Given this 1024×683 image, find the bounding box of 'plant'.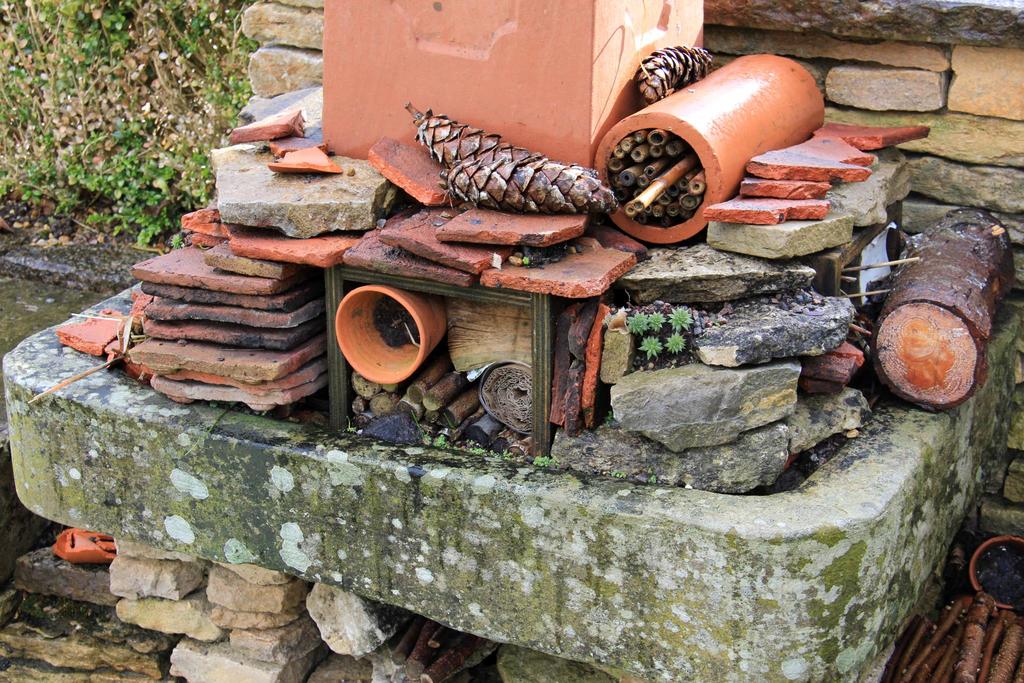
box=[495, 447, 511, 461].
